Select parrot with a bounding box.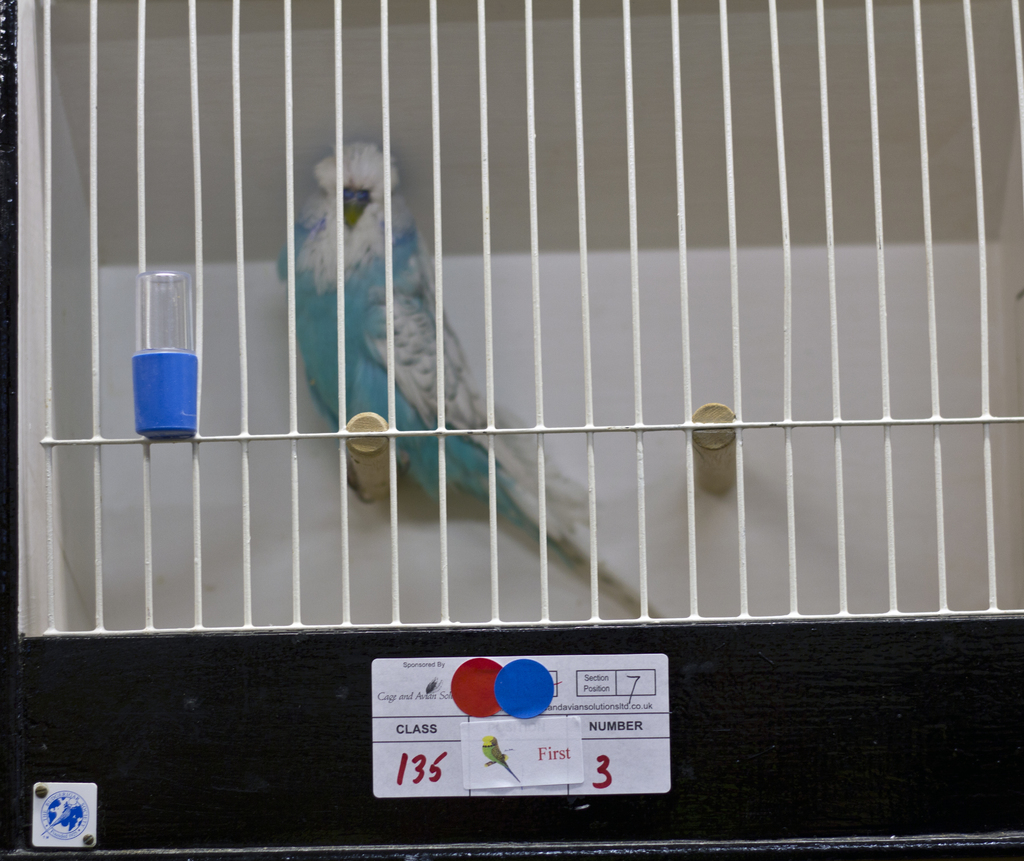
<bbox>280, 139, 650, 614</bbox>.
